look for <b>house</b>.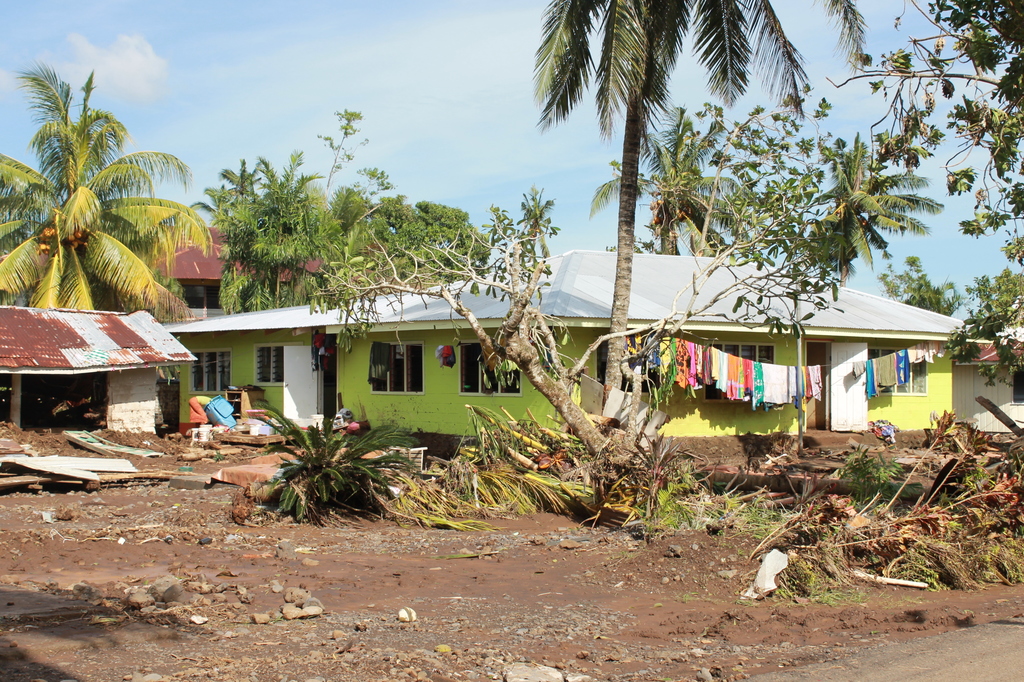
Found: (left=940, top=323, right=1023, bottom=442).
